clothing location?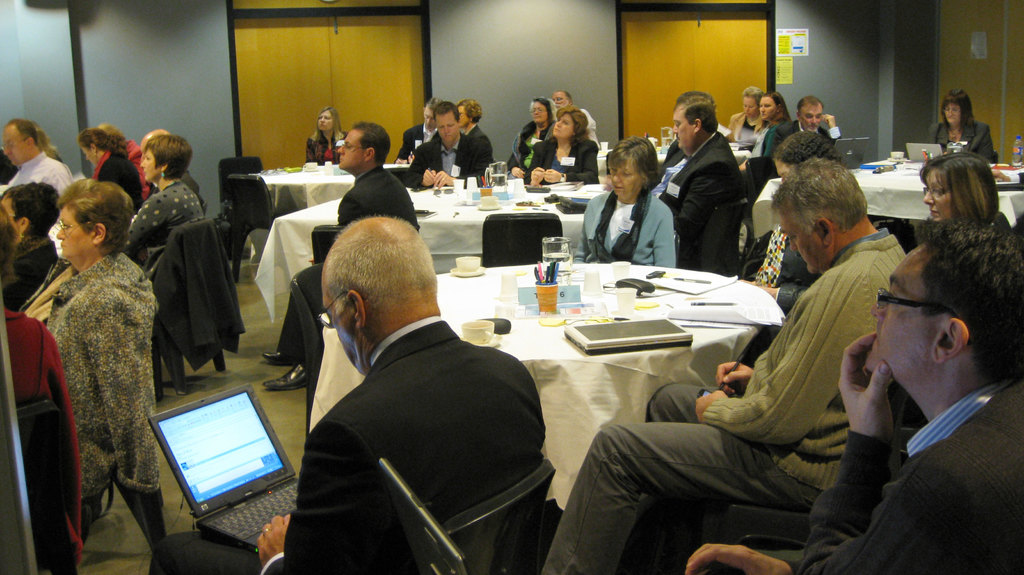
crop(404, 136, 486, 184)
